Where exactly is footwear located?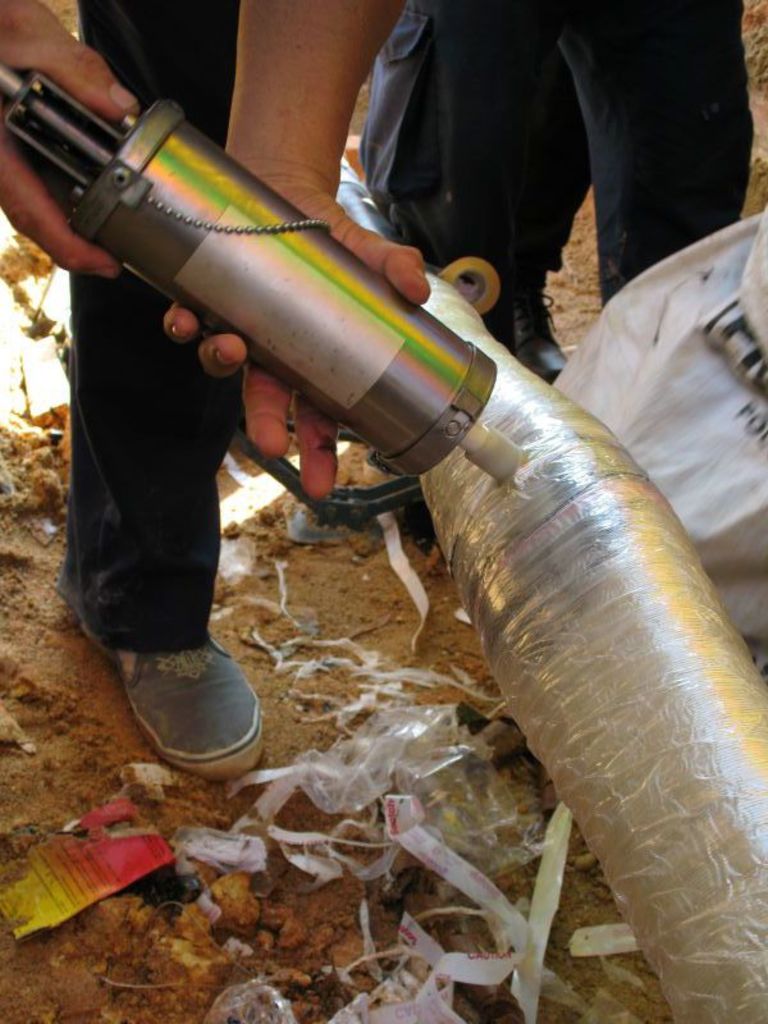
Its bounding box is crop(123, 626, 269, 780).
